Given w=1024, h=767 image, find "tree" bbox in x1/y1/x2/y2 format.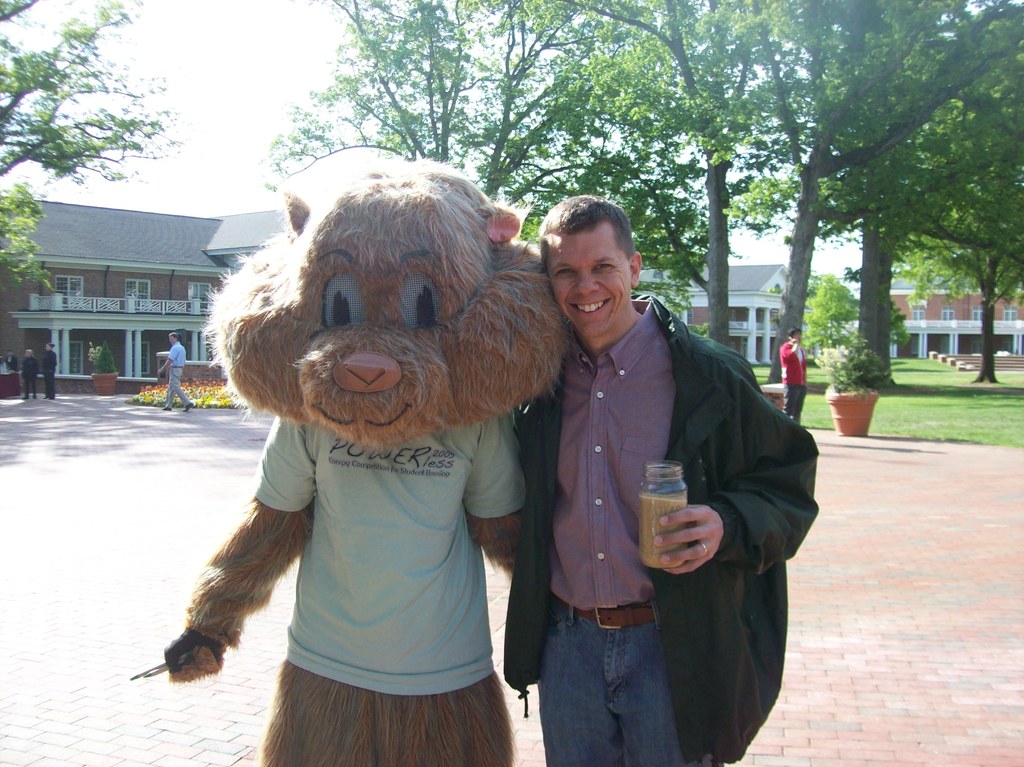
808/275/866/359.
